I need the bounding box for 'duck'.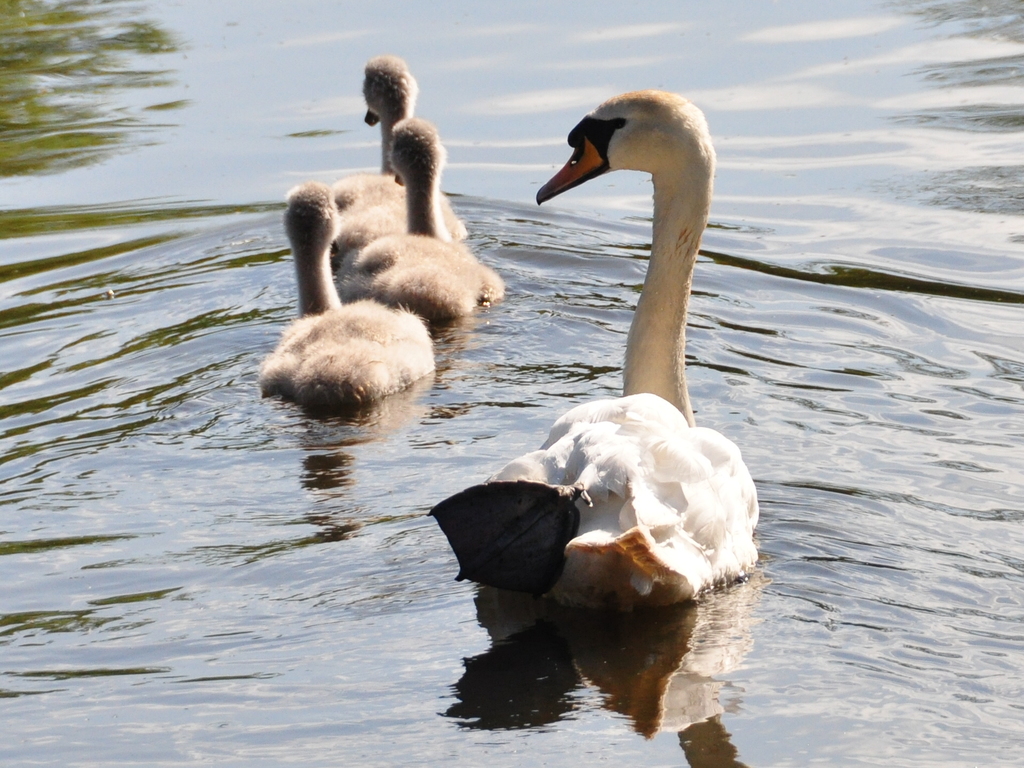
Here it is: crop(324, 56, 459, 232).
